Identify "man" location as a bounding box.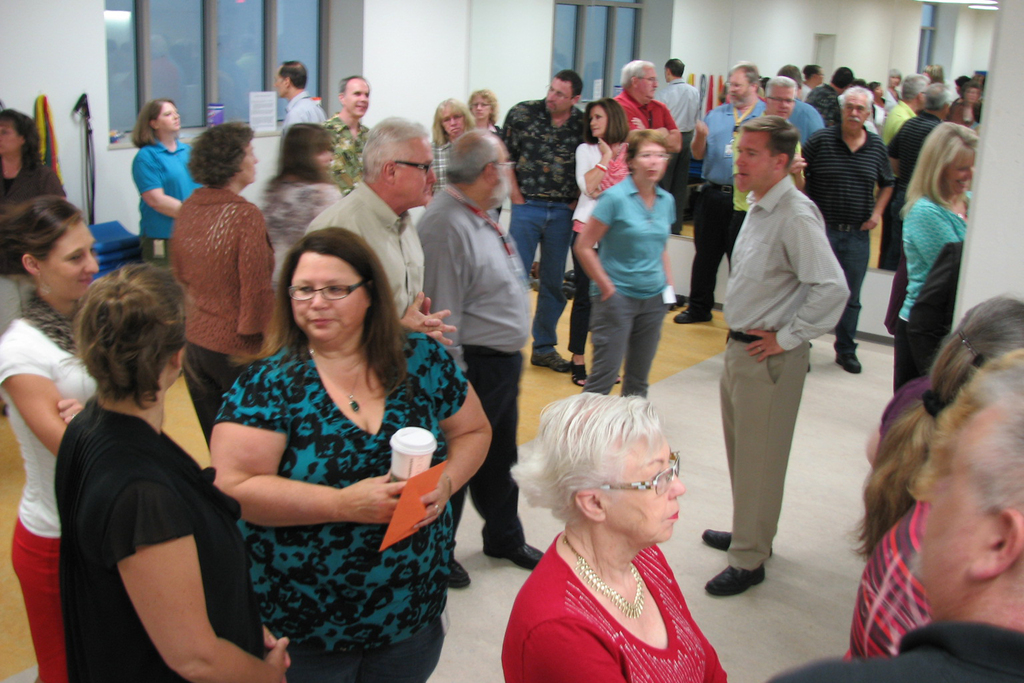
{"left": 690, "top": 99, "right": 856, "bottom": 586}.
